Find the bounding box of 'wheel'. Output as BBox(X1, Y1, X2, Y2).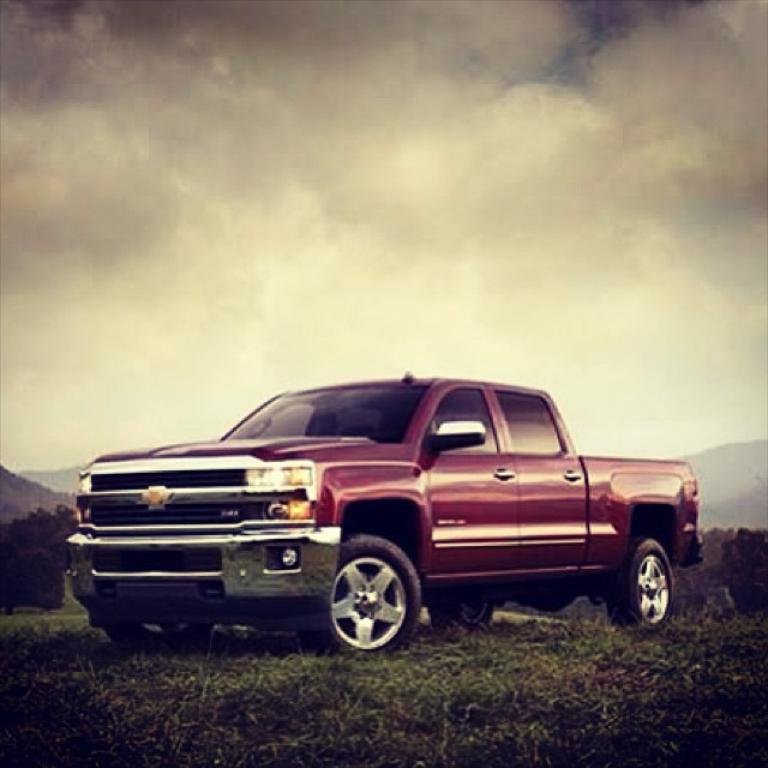
BBox(600, 541, 682, 634).
